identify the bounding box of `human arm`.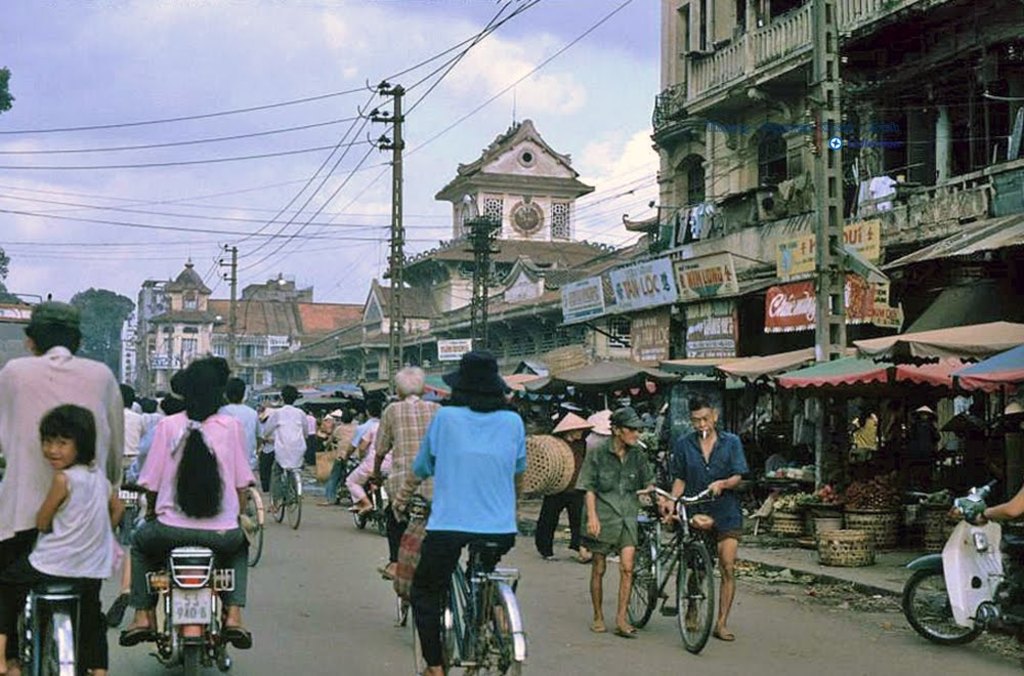
[105,375,124,490].
